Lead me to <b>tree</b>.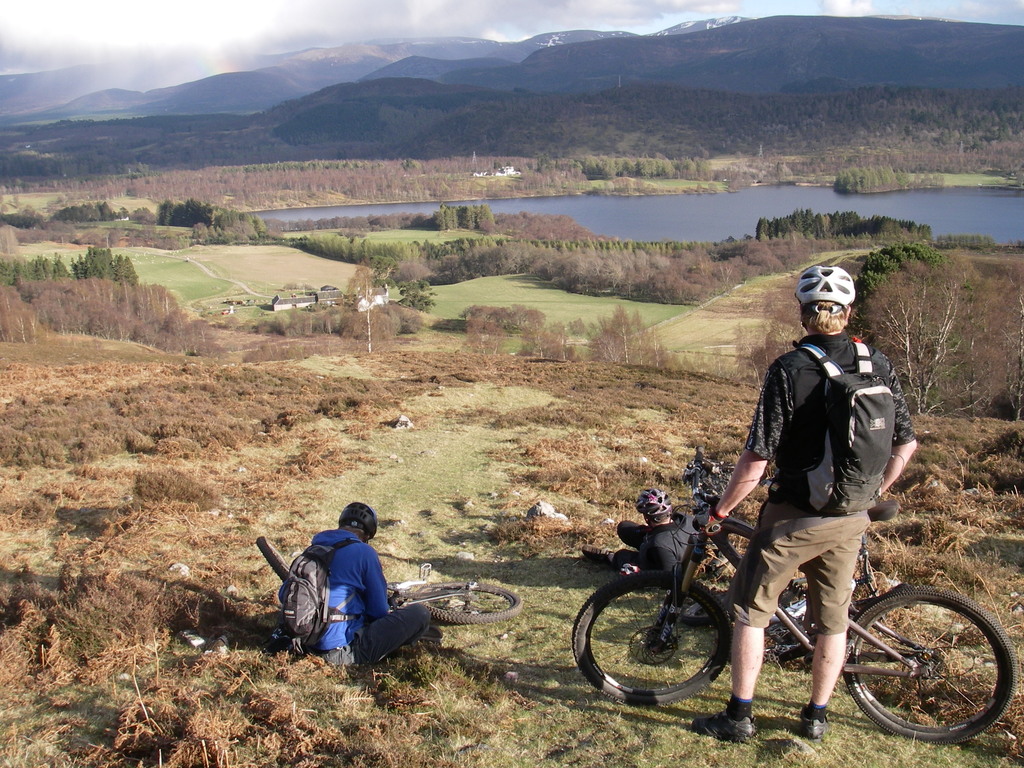
Lead to detection(369, 253, 397, 288).
